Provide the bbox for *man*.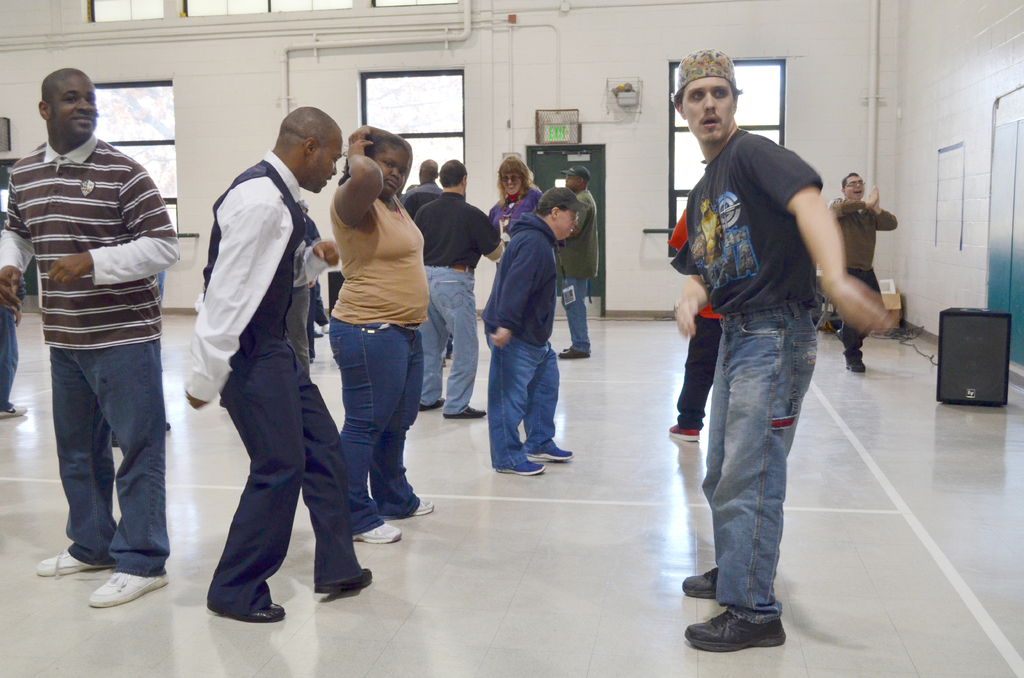
Rect(829, 172, 899, 374).
